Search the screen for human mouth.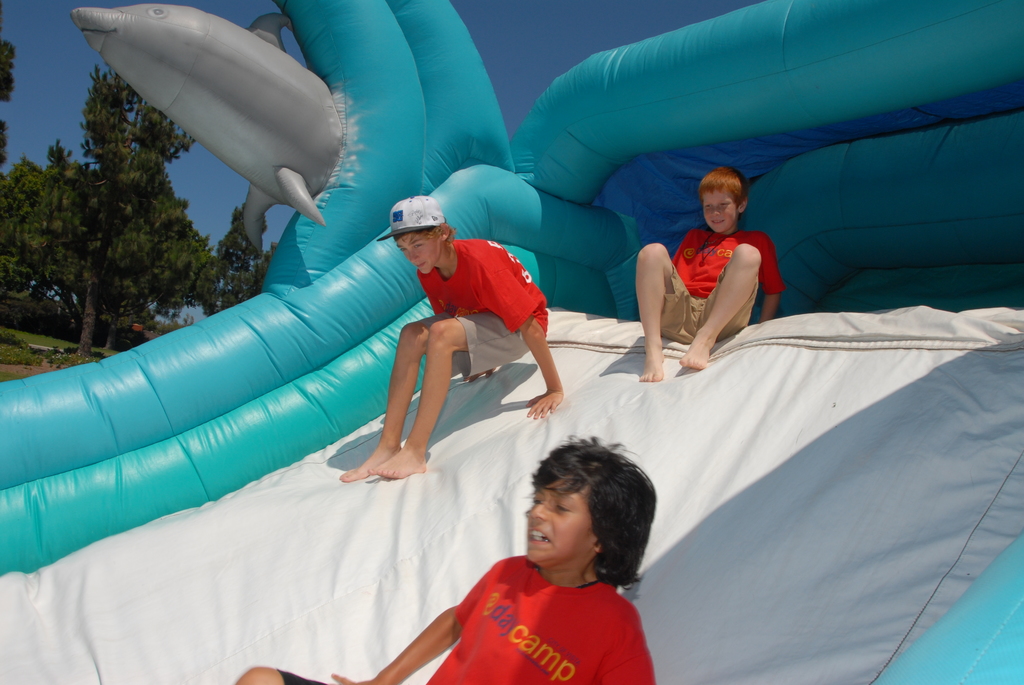
Found at pyautogui.locateOnScreen(713, 224, 724, 227).
